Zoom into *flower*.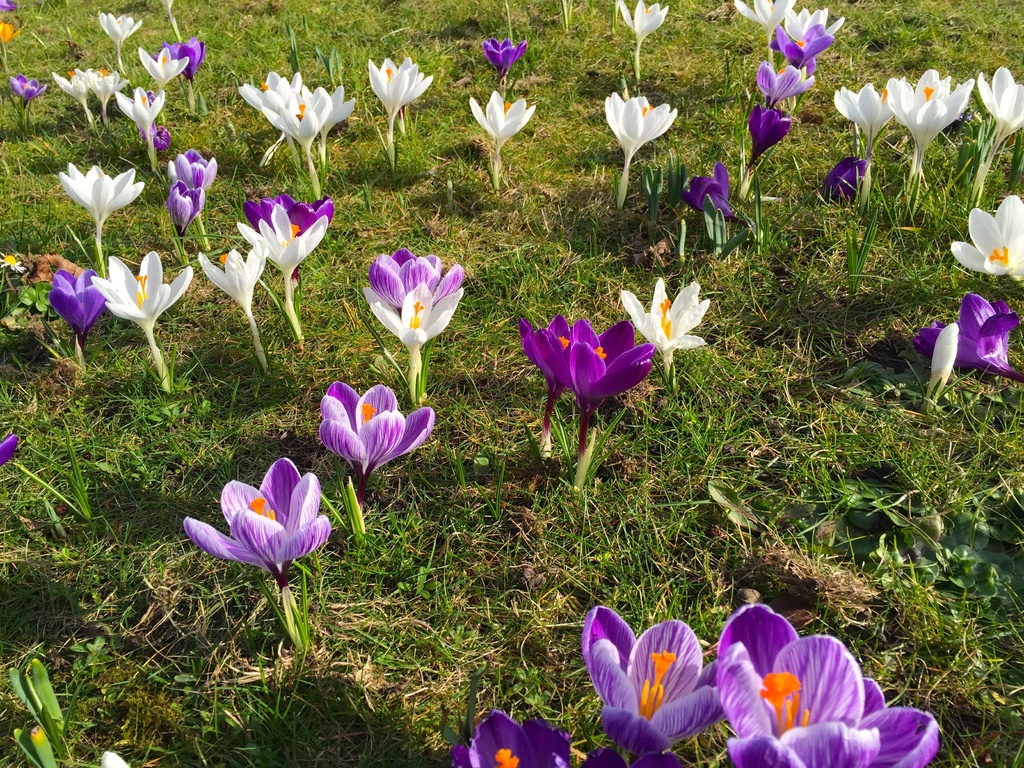
Zoom target: locate(728, 0, 795, 51).
